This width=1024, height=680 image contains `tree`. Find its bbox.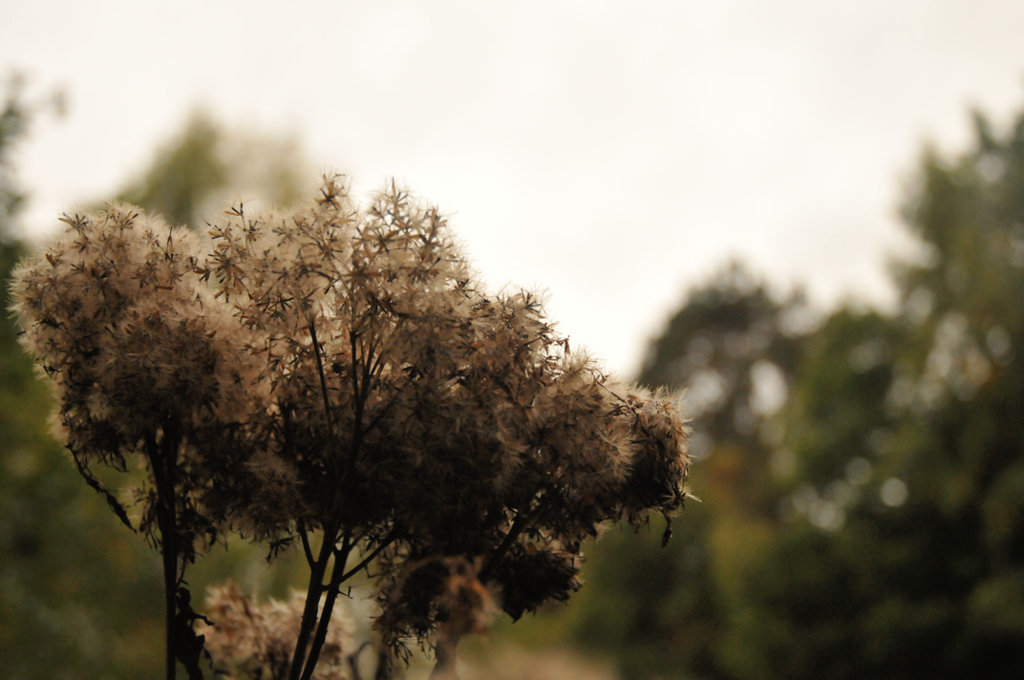
549 250 942 679.
